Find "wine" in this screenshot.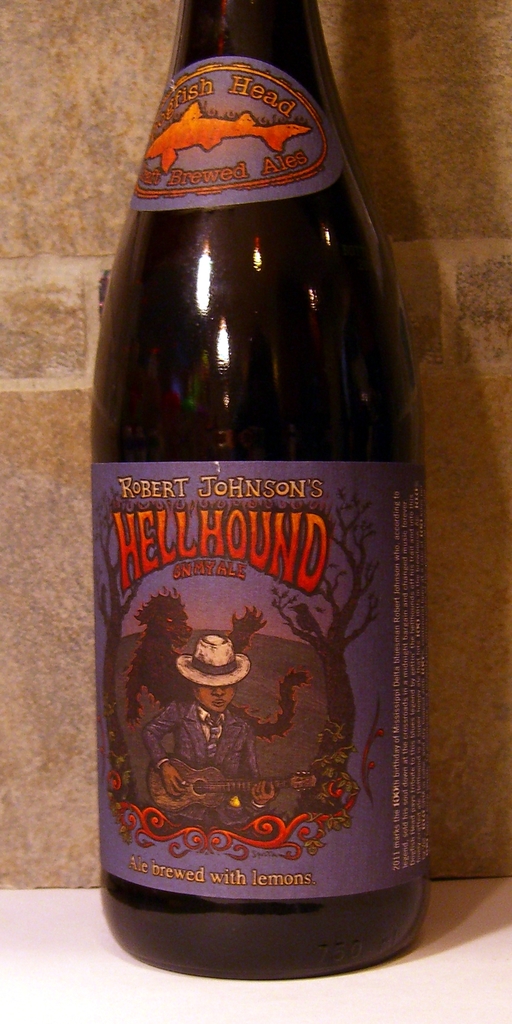
The bounding box for "wine" is region(94, 0, 430, 970).
